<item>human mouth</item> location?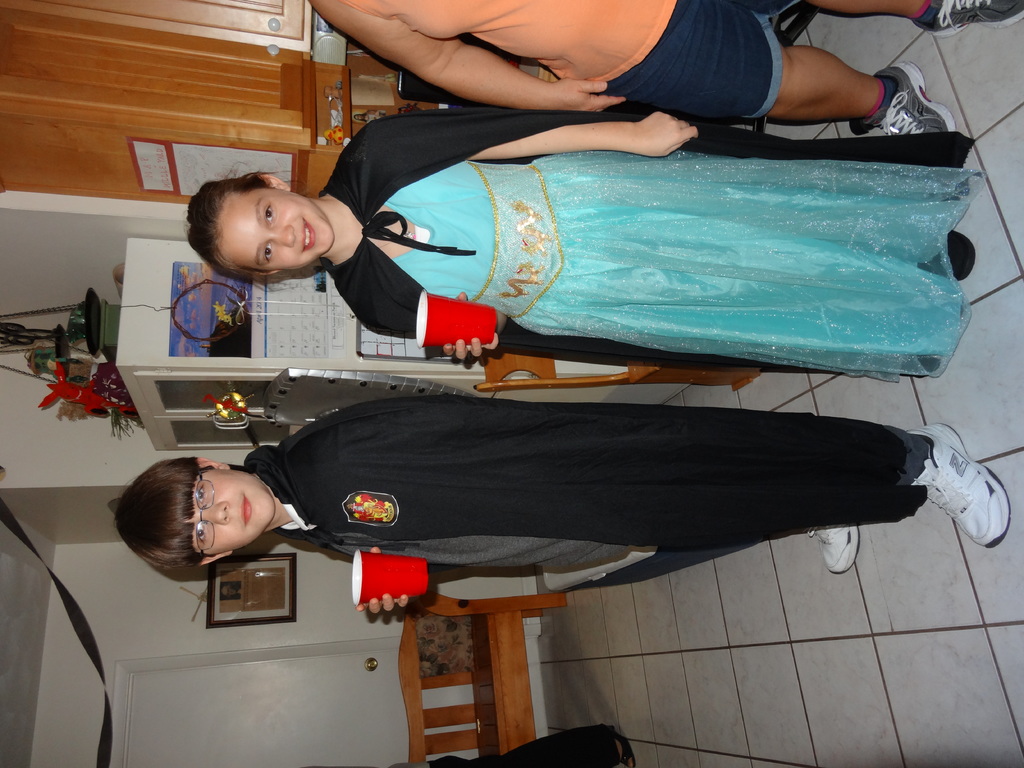
box(298, 213, 318, 253)
